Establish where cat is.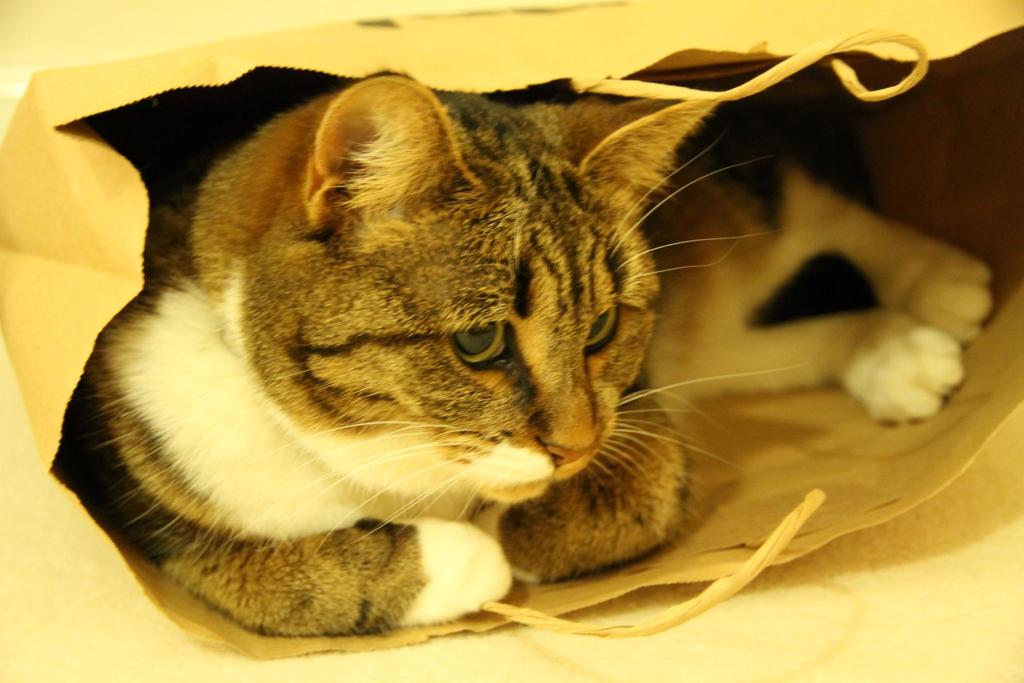
Established at box=[84, 73, 998, 638].
